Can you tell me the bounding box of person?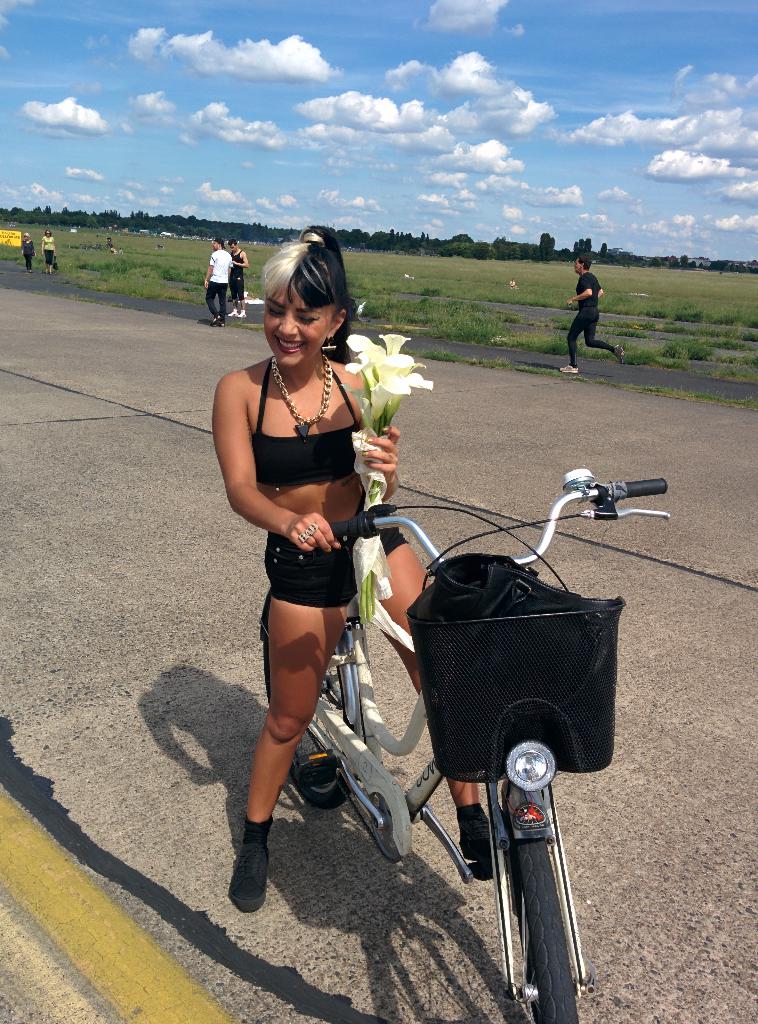
570 246 623 357.
